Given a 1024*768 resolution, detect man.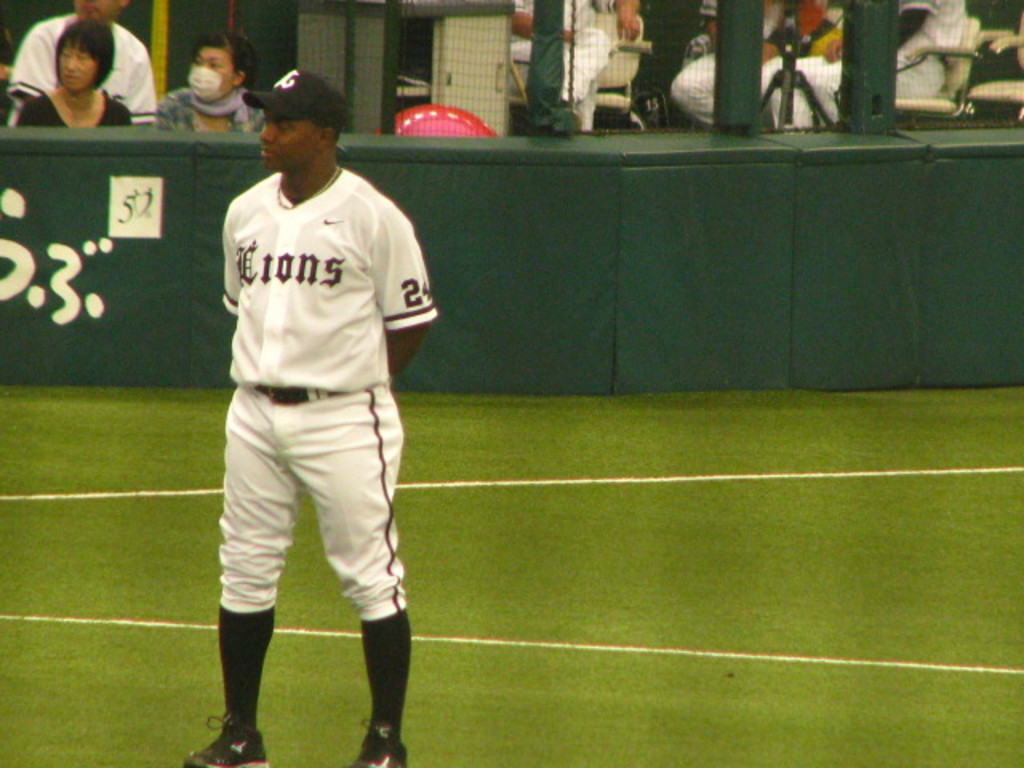
<box>6,0,160,128</box>.
